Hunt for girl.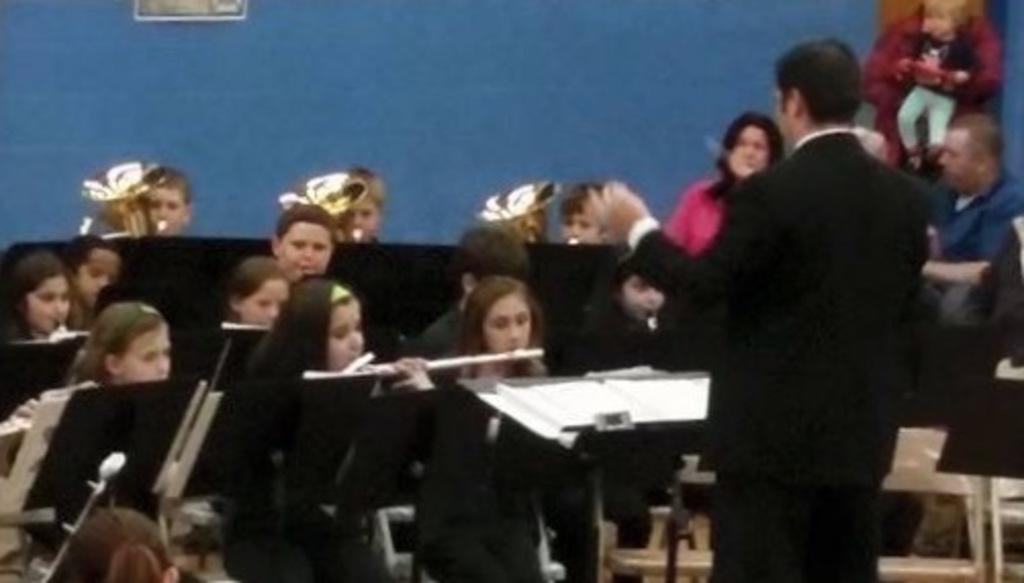
Hunted down at l=221, t=274, r=392, b=581.
